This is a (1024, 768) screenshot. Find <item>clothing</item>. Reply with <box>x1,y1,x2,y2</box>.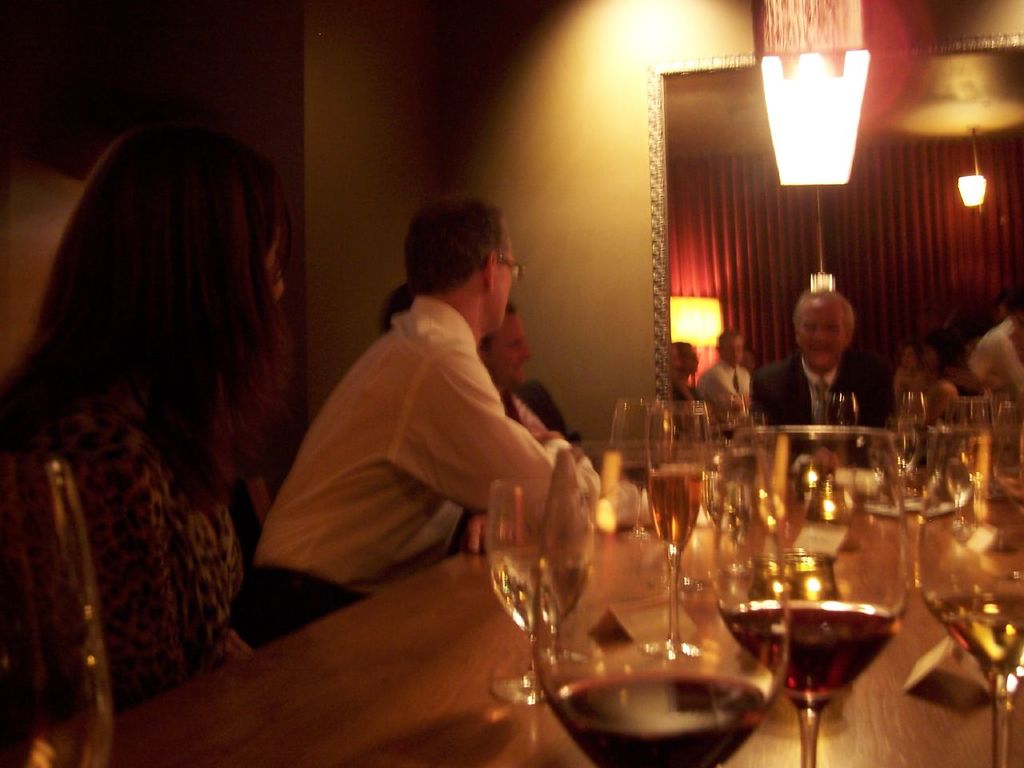
<box>753,306,894,451</box>.
